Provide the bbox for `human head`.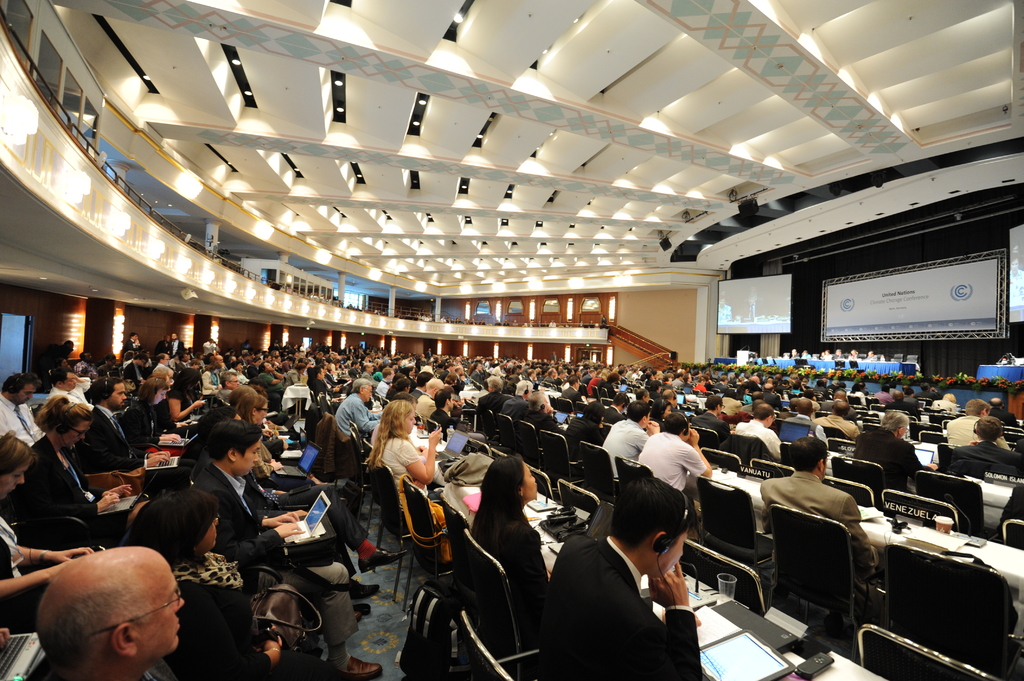
BBox(514, 381, 532, 397).
